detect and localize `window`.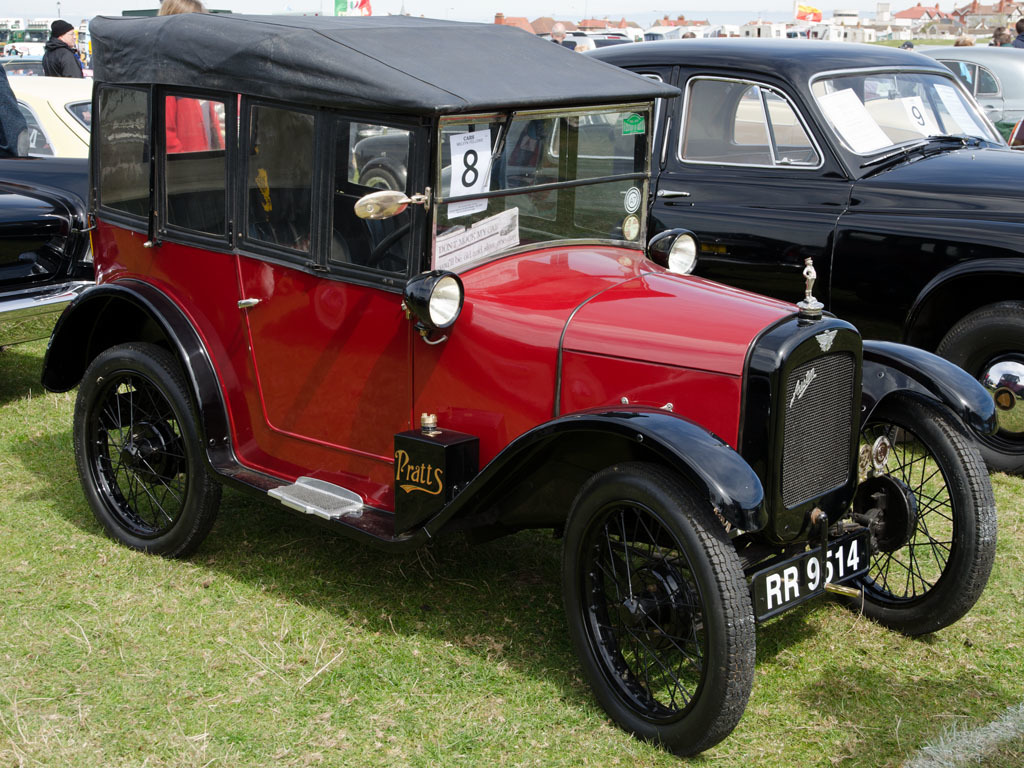
Localized at {"x1": 253, "y1": 107, "x2": 305, "y2": 249}.
